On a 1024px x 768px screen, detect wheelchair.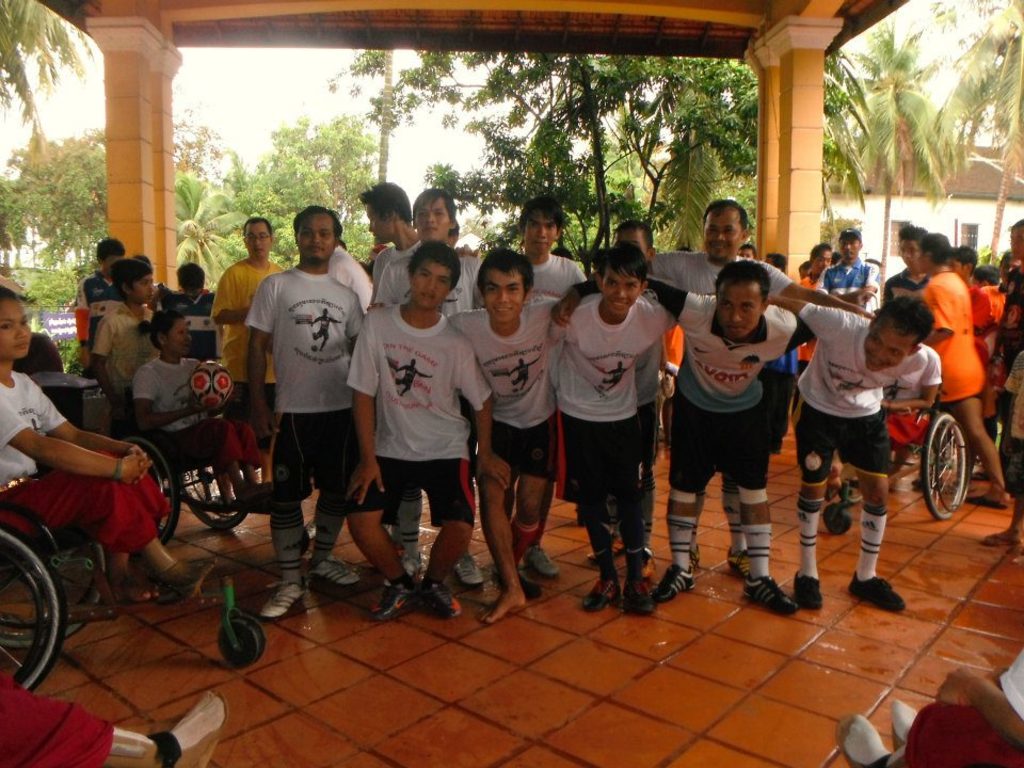
(x1=119, y1=385, x2=249, y2=547).
